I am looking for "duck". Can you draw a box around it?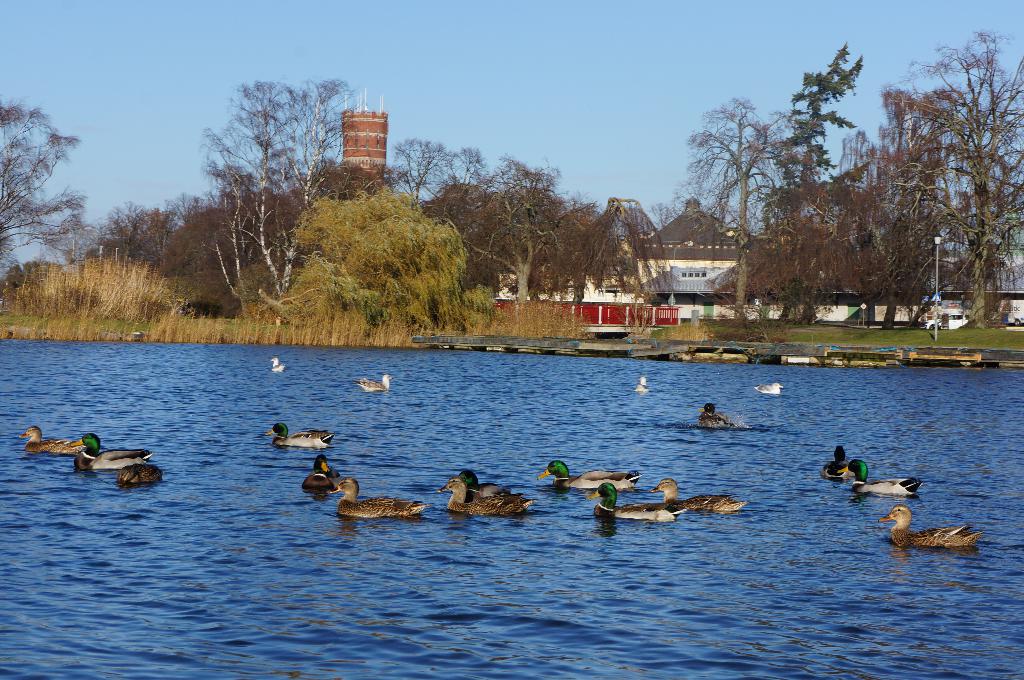
Sure, the bounding box is bbox(298, 461, 344, 502).
